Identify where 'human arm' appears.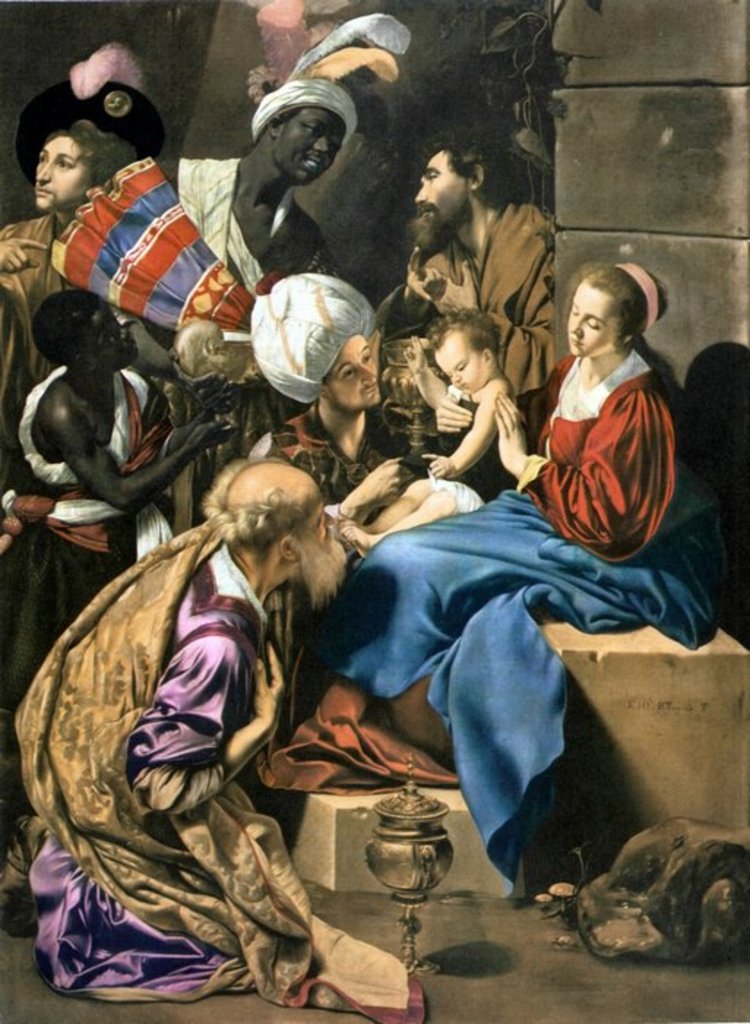
Appears at x1=376 y1=247 x2=446 y2=334.
